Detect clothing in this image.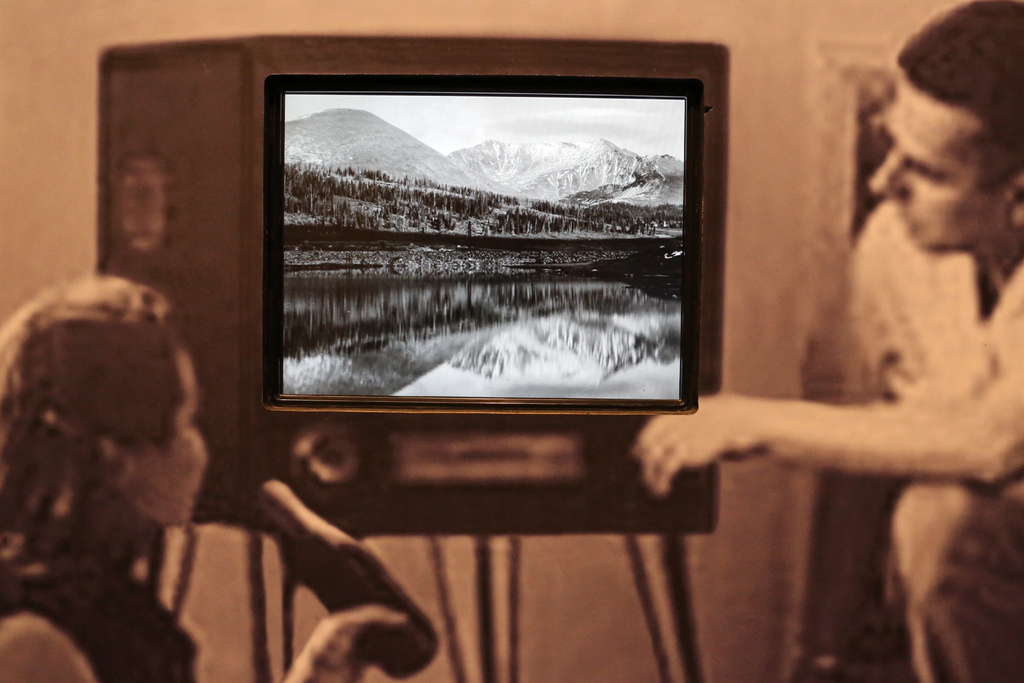
Detection: 778/35/1016/624.
